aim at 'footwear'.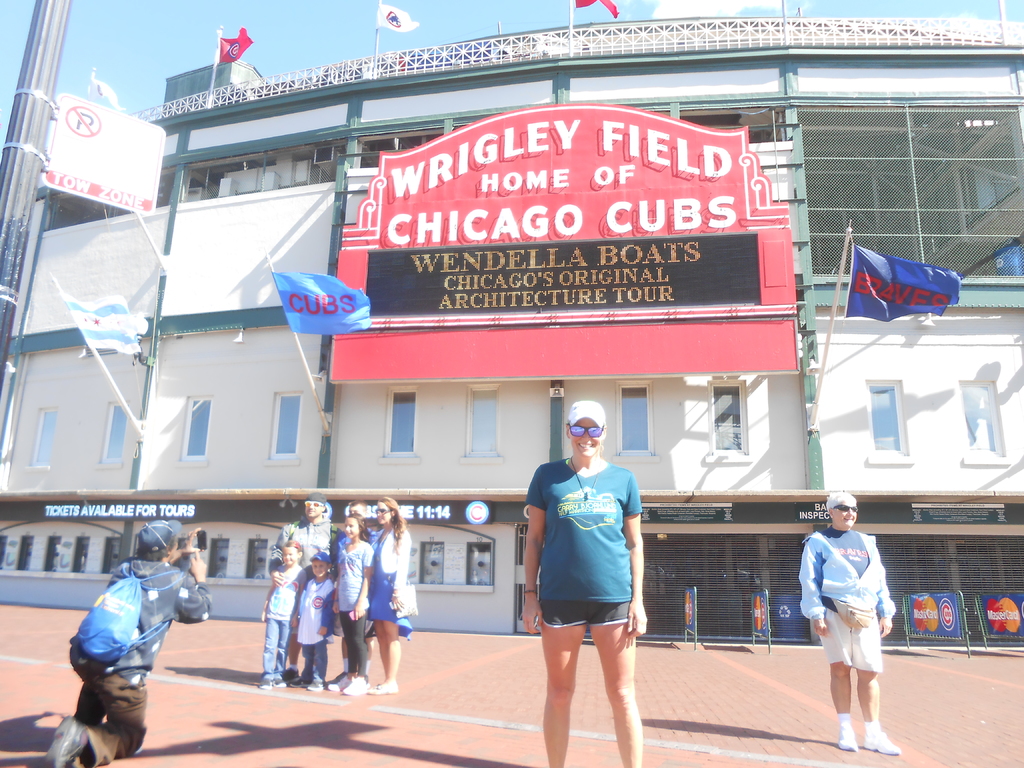
Aimed at x1=257, y1=674, x2=275, y2=691.
